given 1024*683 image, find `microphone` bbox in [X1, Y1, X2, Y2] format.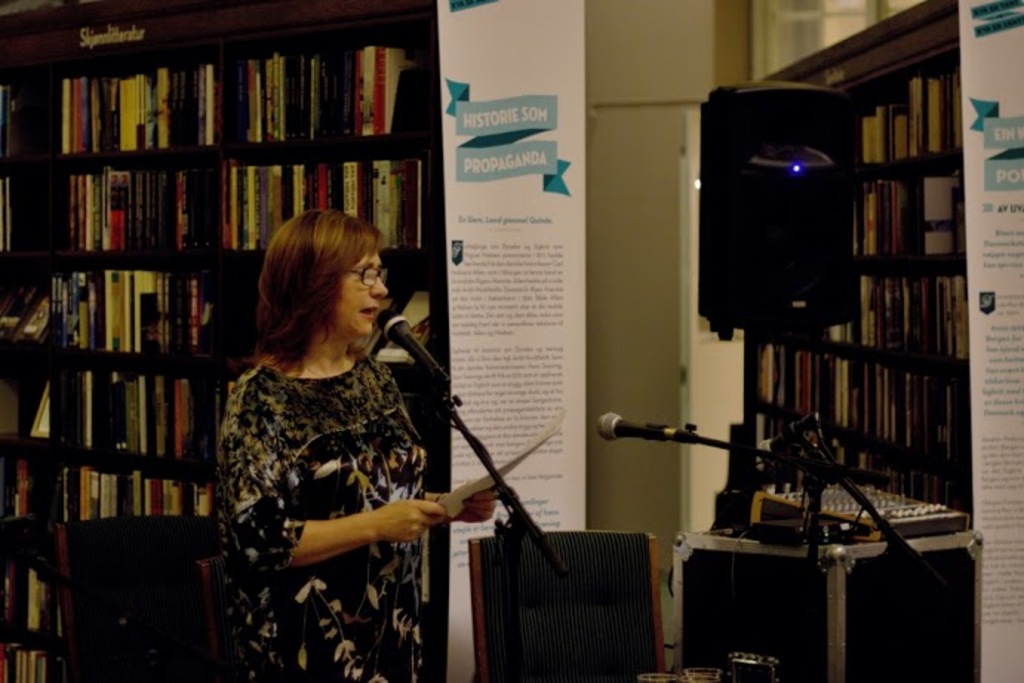
[372, 305, 443, 379].
